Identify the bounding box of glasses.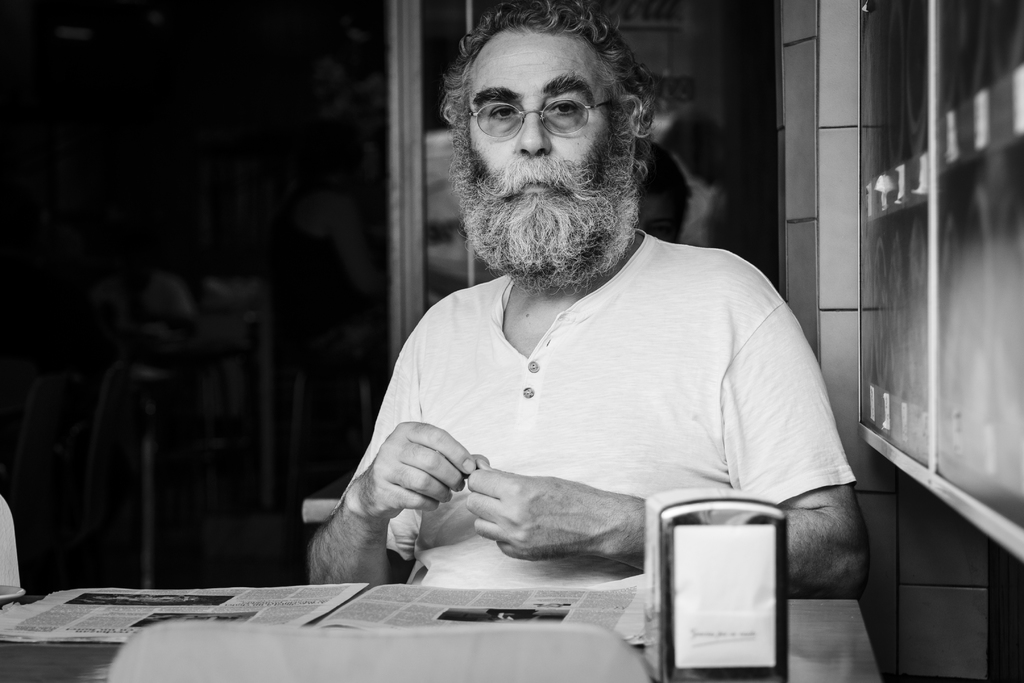
l=471, t=103, r=618, b=139.
